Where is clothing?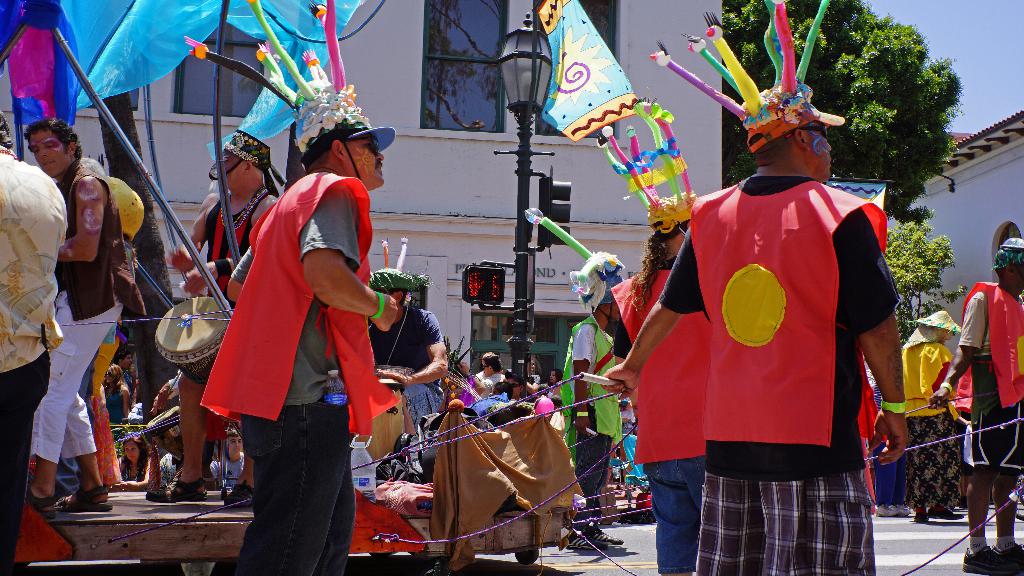
box(173, 186, 286, 392).
